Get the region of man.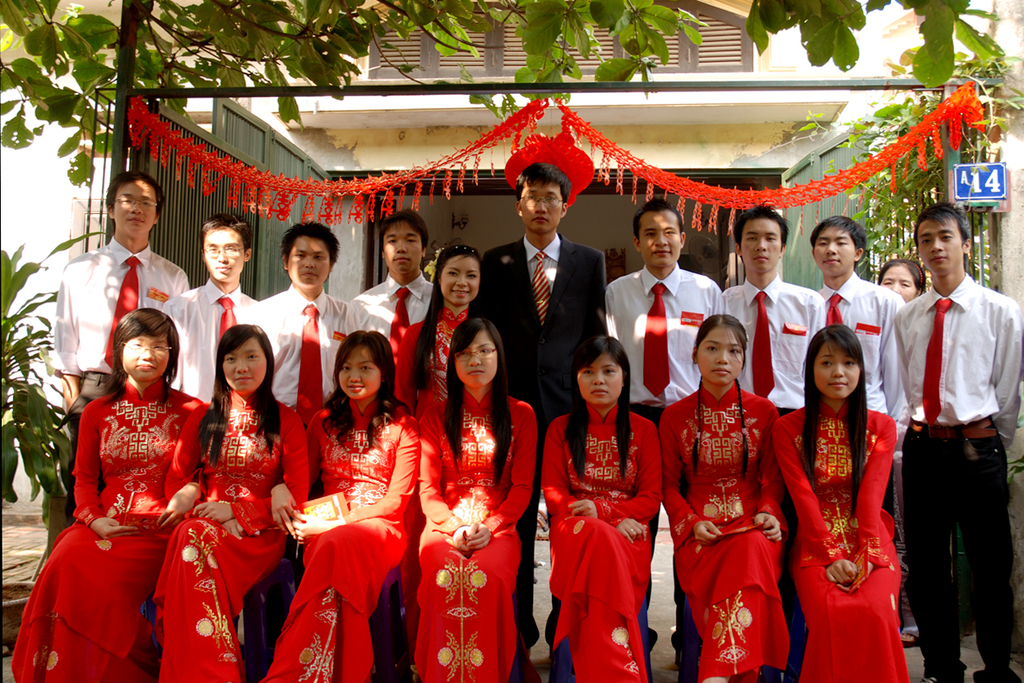
<box>470,159,606,677</box>.
